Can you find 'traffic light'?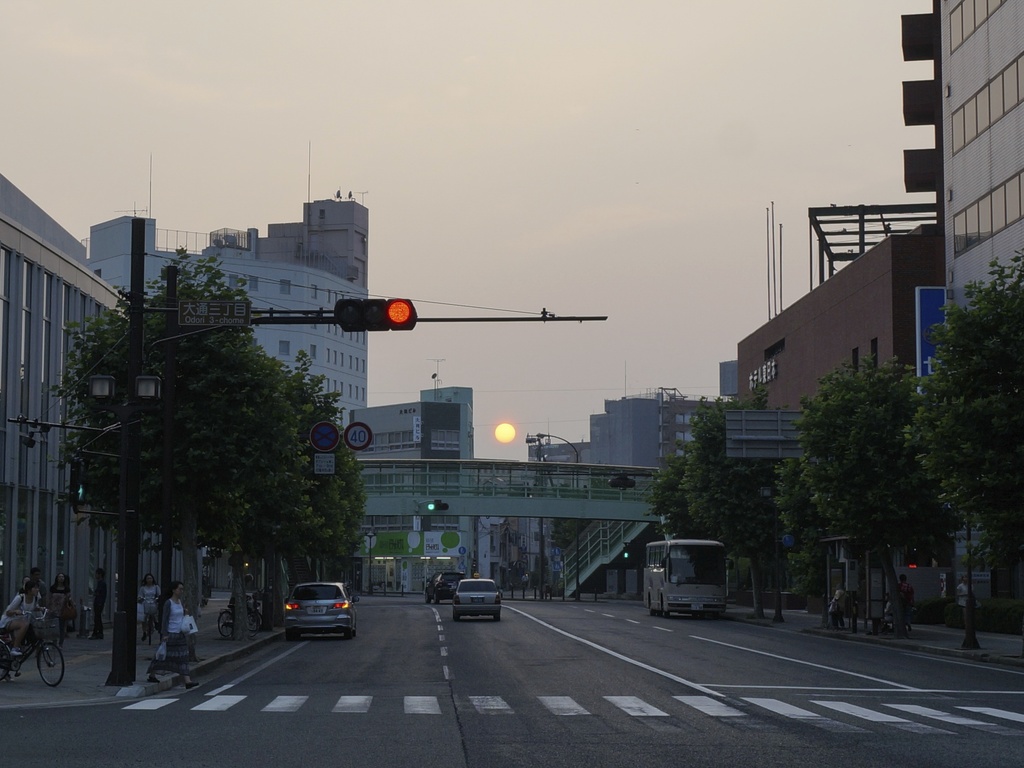
Yes, bounding box: bbox=(609, 478, 637, 488).
